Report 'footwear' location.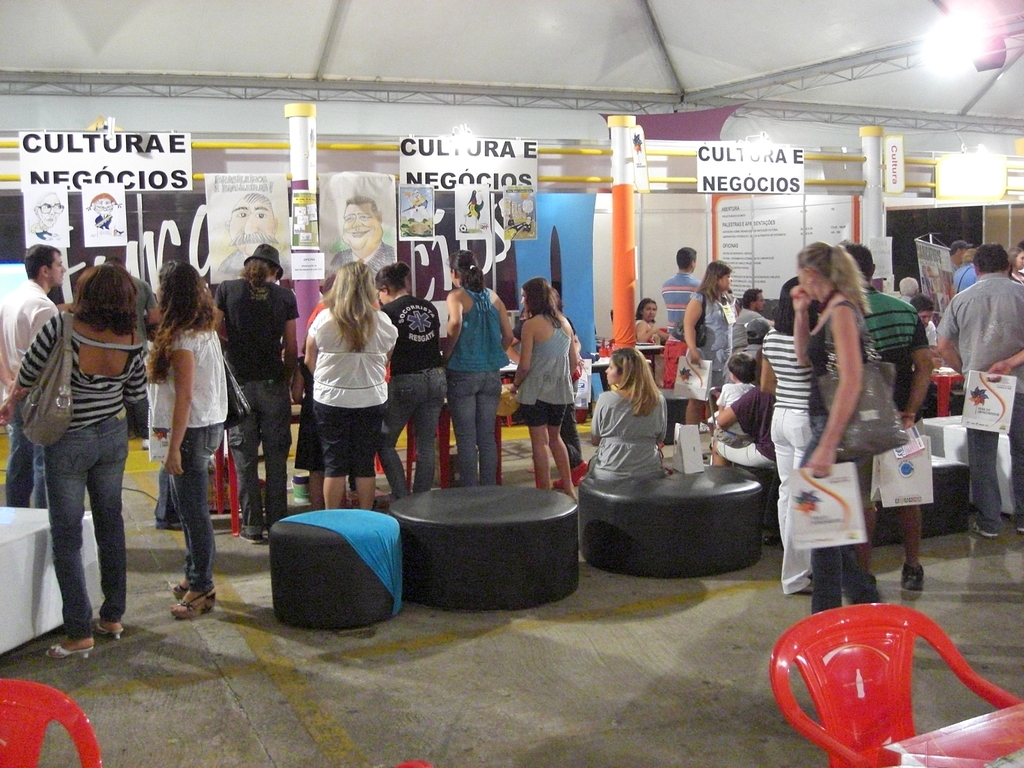
Report: (left=784, top=584, right=812, bottom=600).
